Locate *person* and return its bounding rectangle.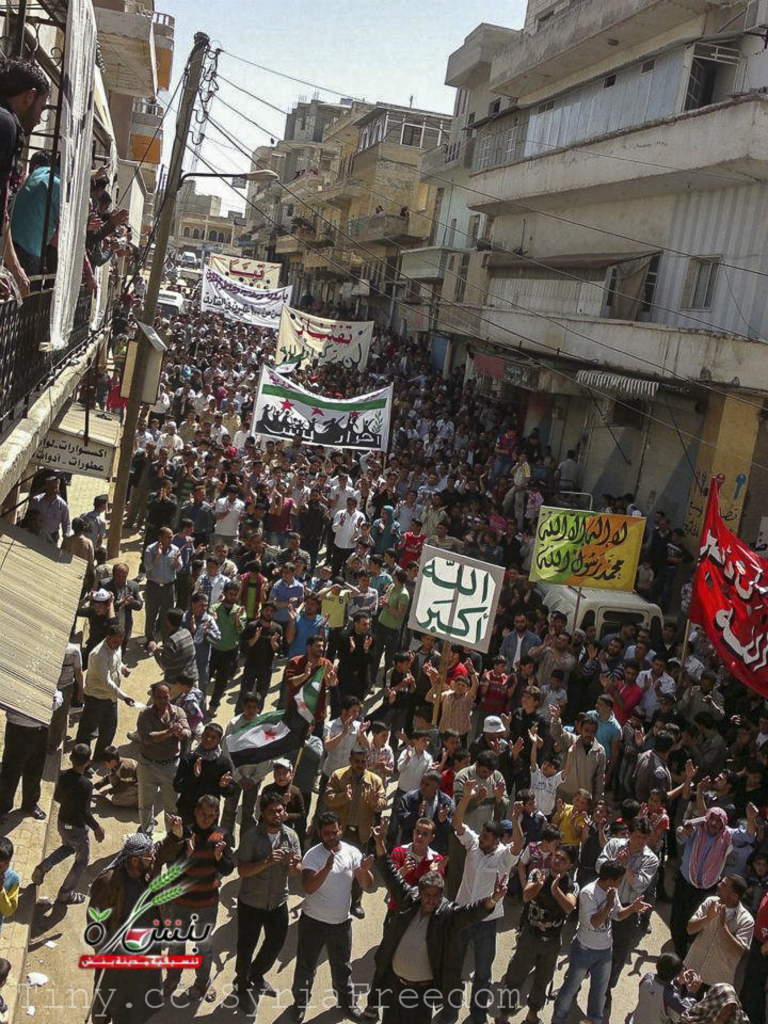
[left=323, top=698, right=373, bottom=788].
